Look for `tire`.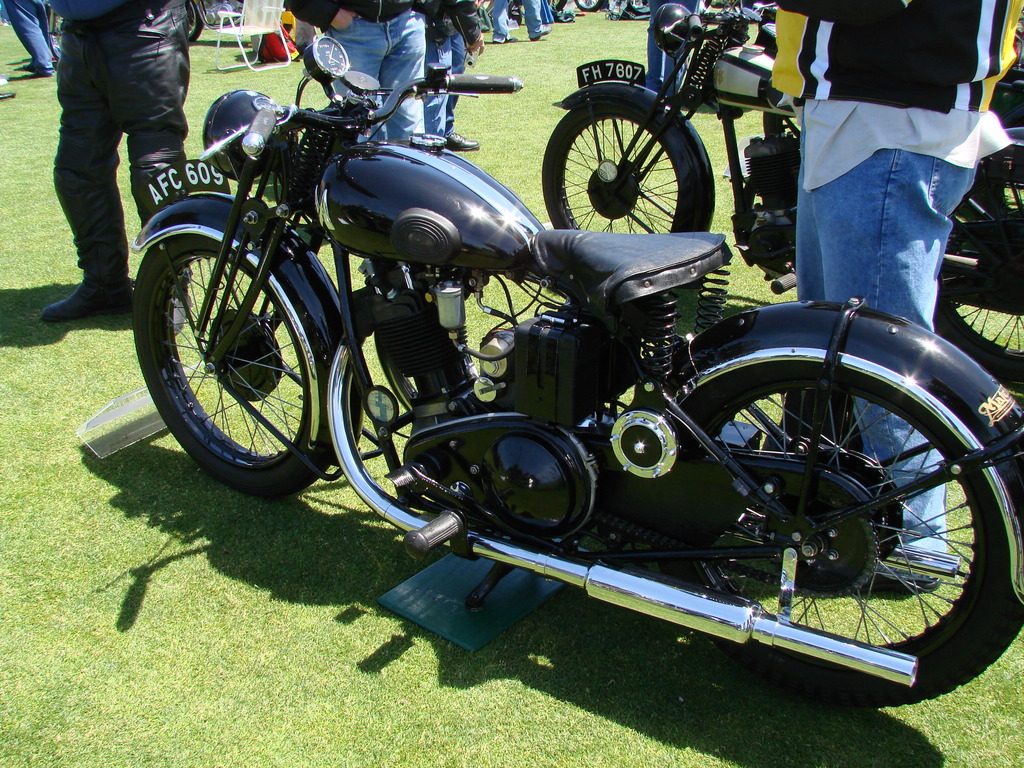
Found: 541 103 681 233.
